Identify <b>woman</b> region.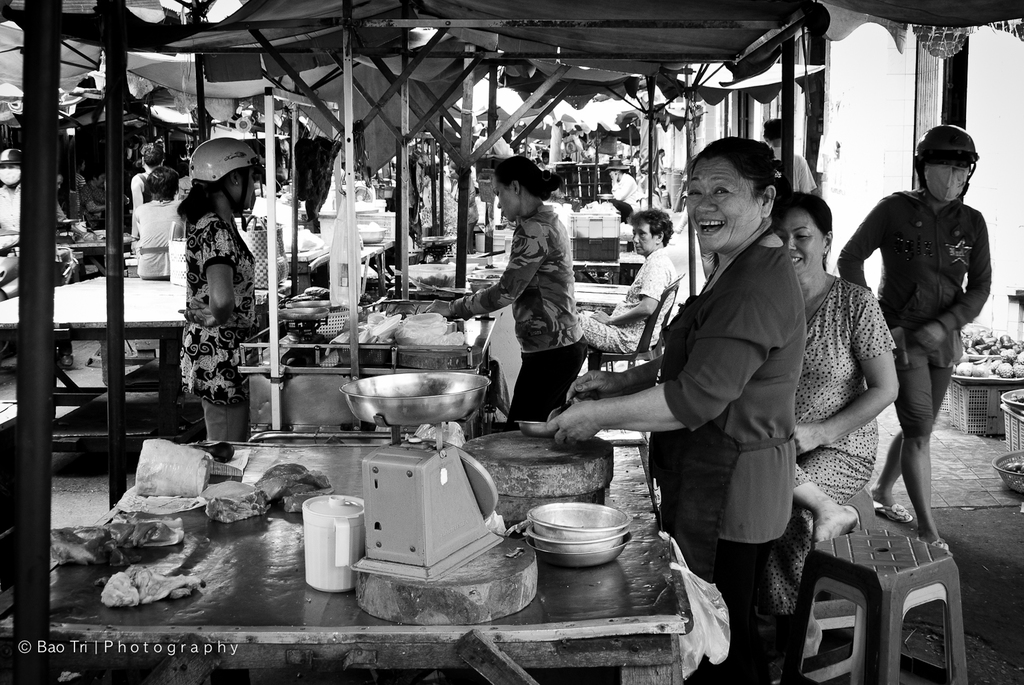
Region: select_region(181, 136, 290, 455).
